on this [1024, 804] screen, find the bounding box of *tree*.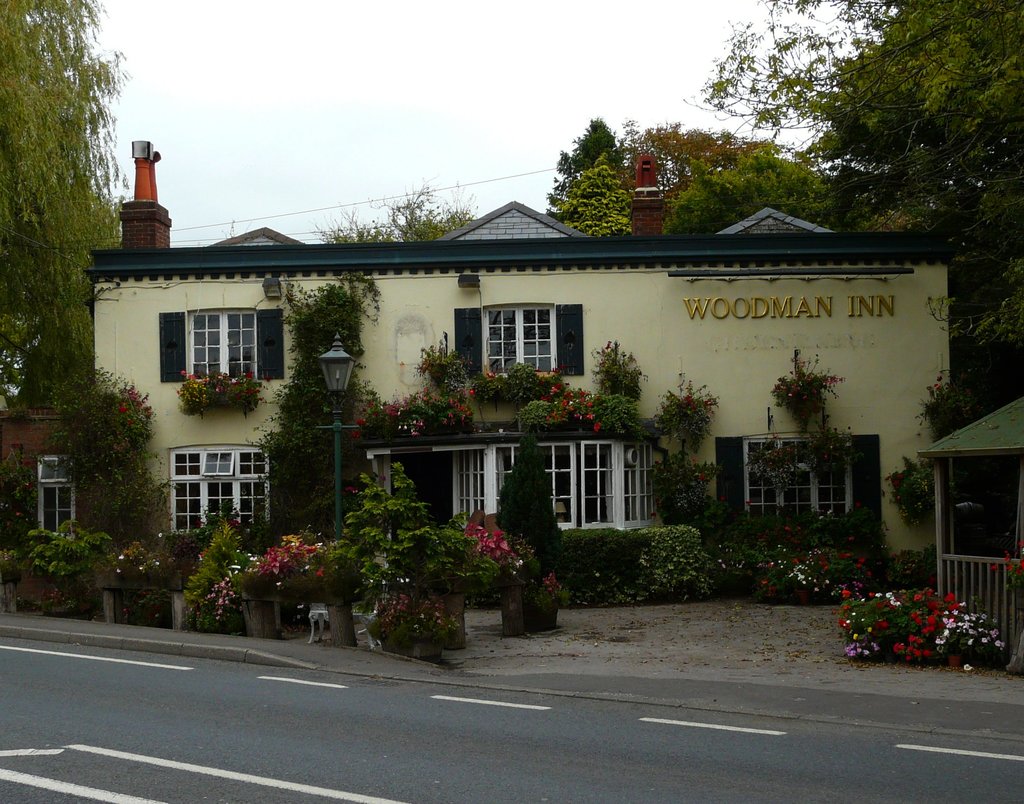
Bounding box: x1=659, y1=145, x2=846, y2=234.
